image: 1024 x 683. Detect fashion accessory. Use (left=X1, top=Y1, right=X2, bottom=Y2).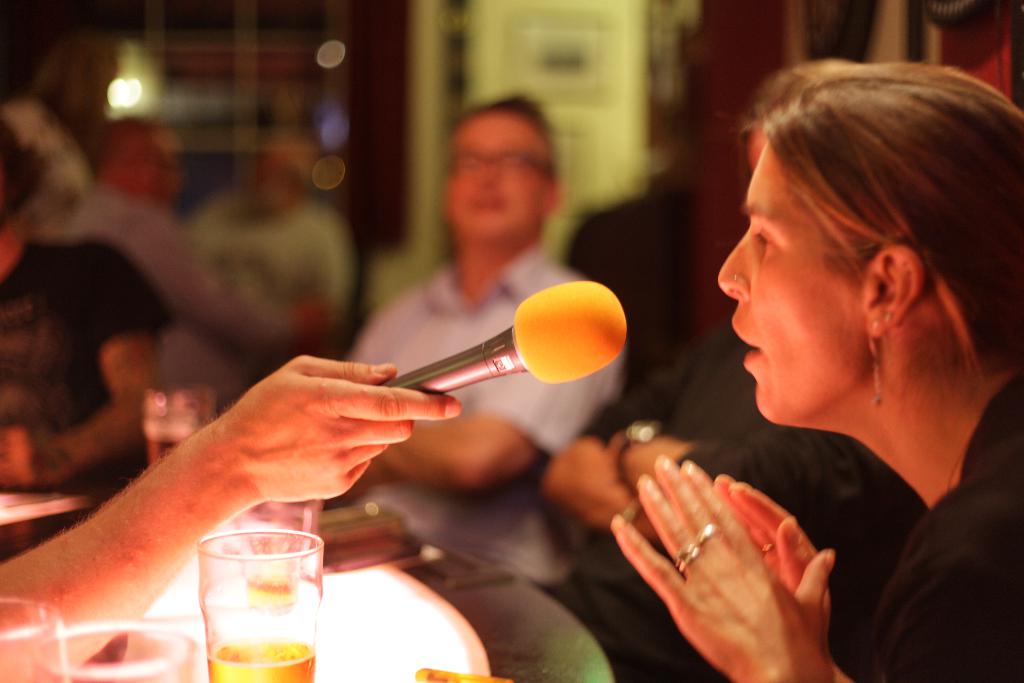
(left=673, top=543, right=703, bottom=577).
